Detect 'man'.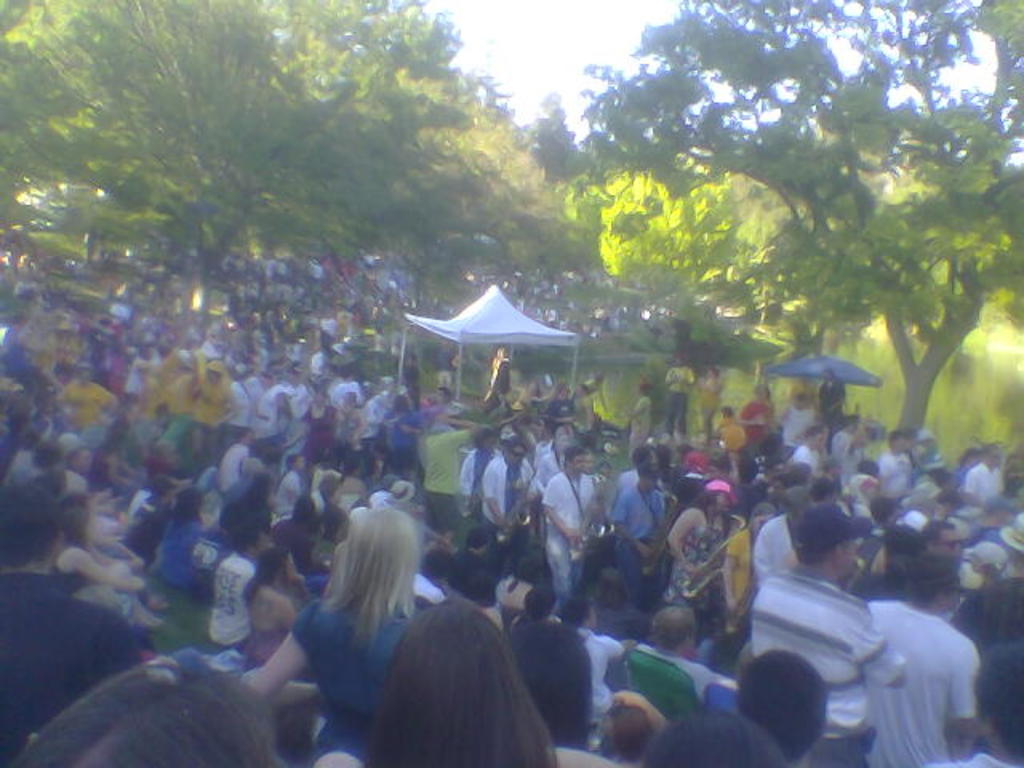
Detected at <region>862, 557, 974, 766</region>.
